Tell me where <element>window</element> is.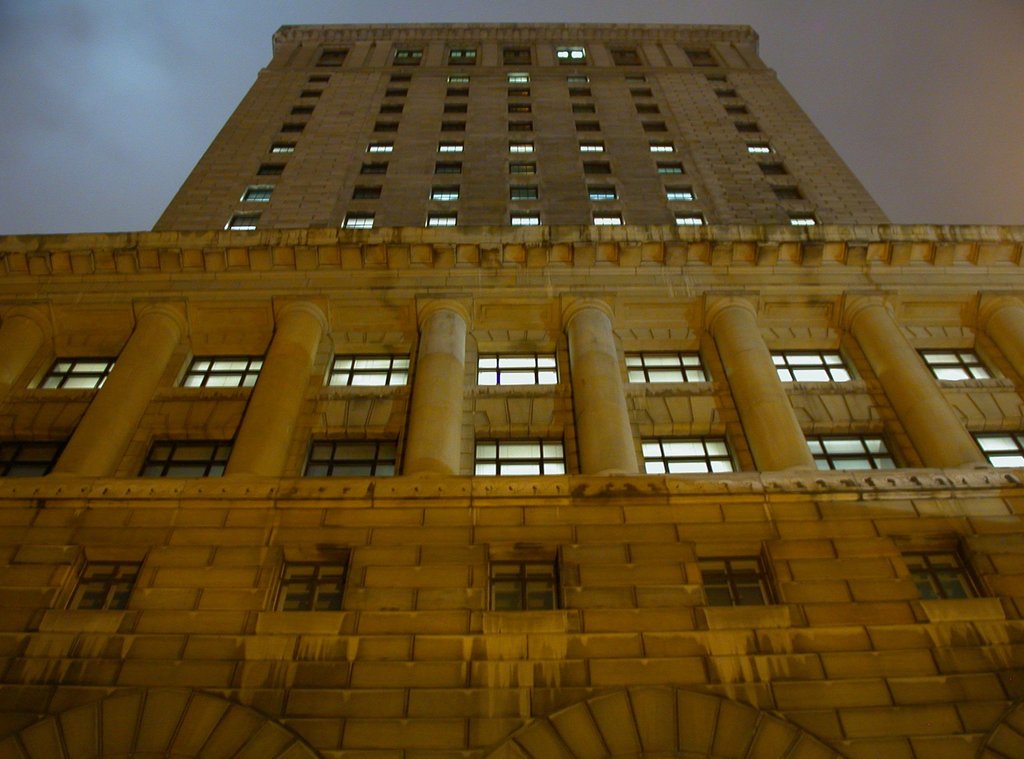
<element>window</element> is at x1=397 y1=51 x2=416 y2=69.
